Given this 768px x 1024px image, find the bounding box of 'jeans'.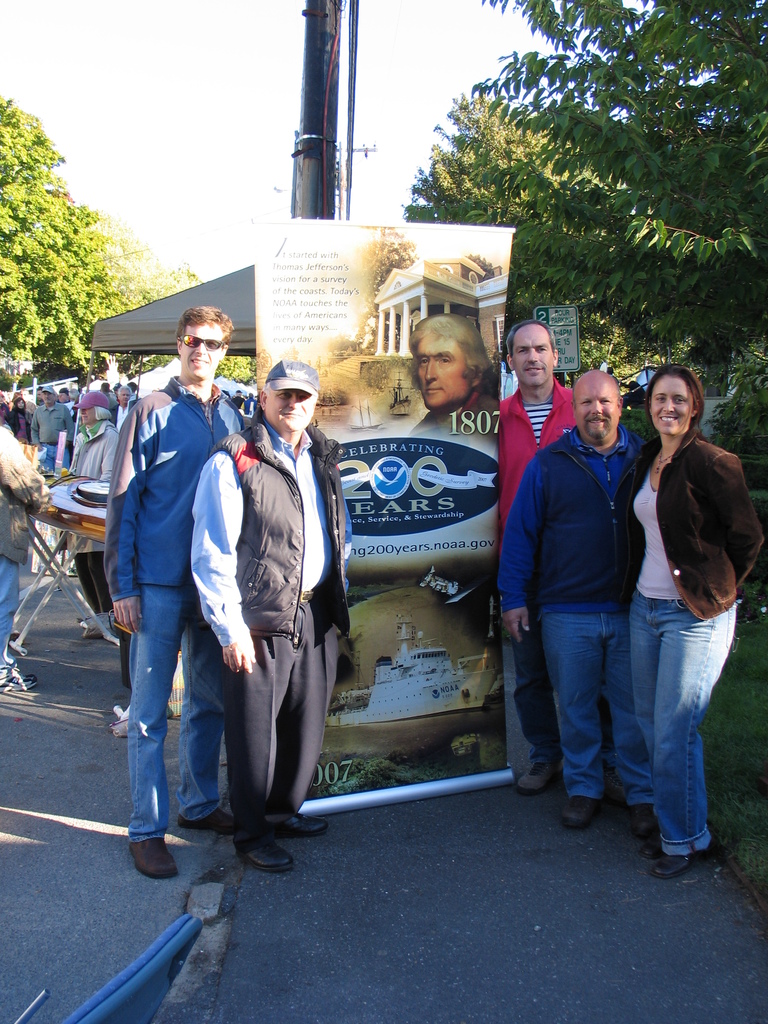
534,608,642,804.
